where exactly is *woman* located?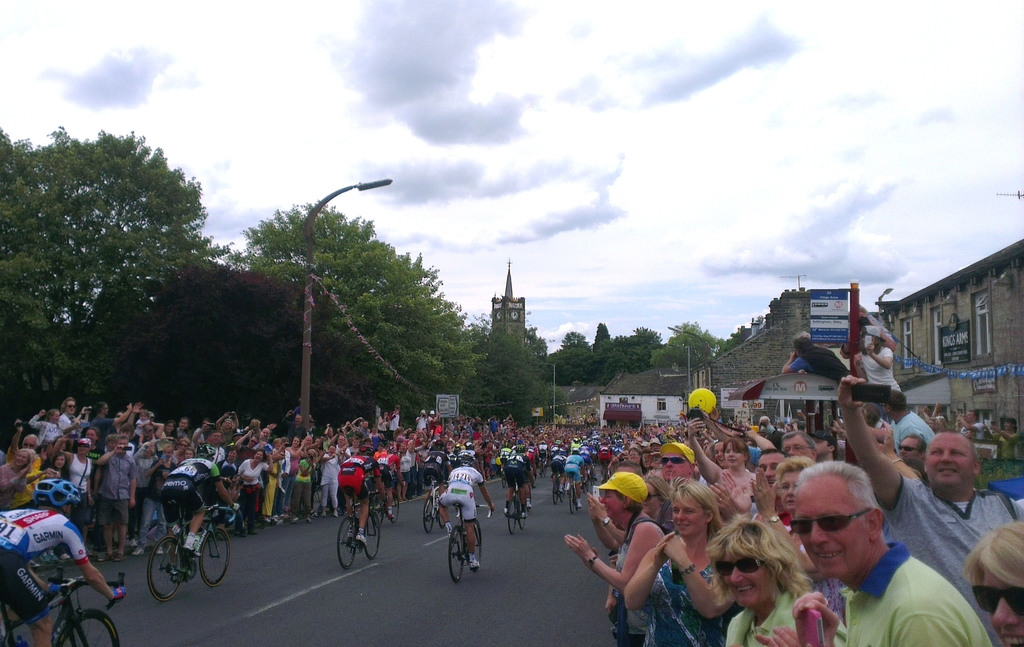
Its bounding box is detection(556, 472, 662, 589).
